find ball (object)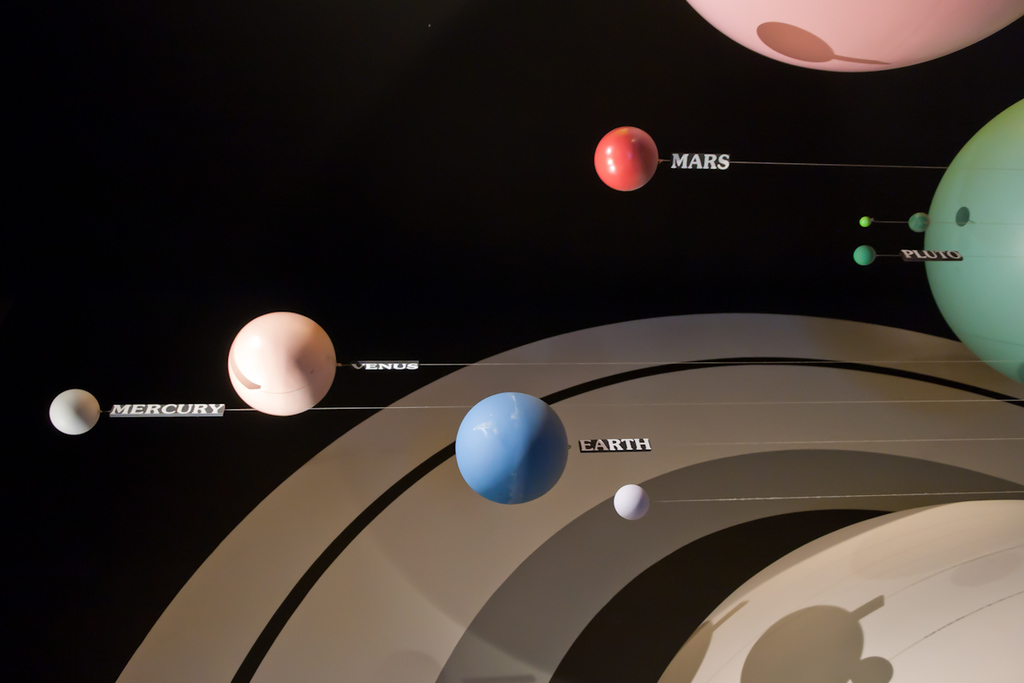
Rect(230, 308, 341, 416)
